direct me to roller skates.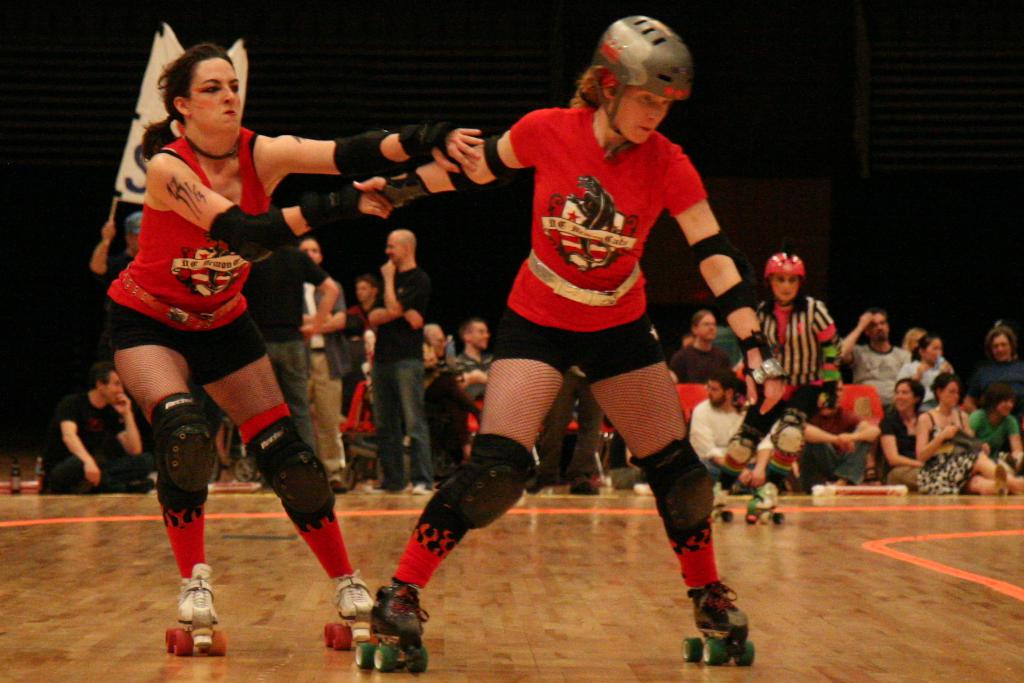
Direction: 323,569,377,650.
